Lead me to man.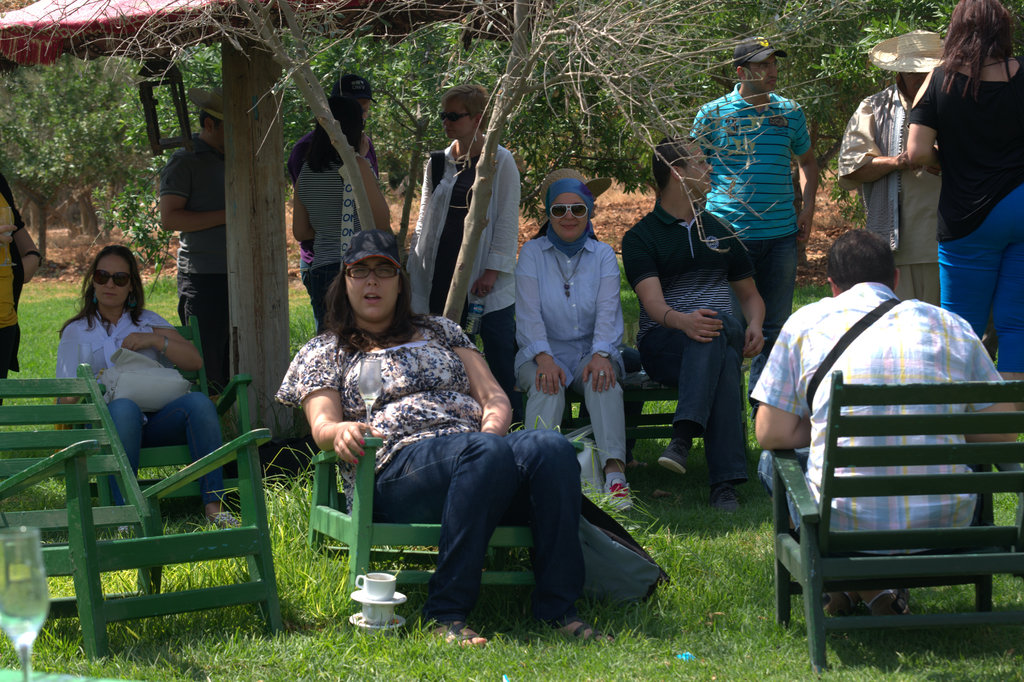
Lead to [745,227,1018,624].
